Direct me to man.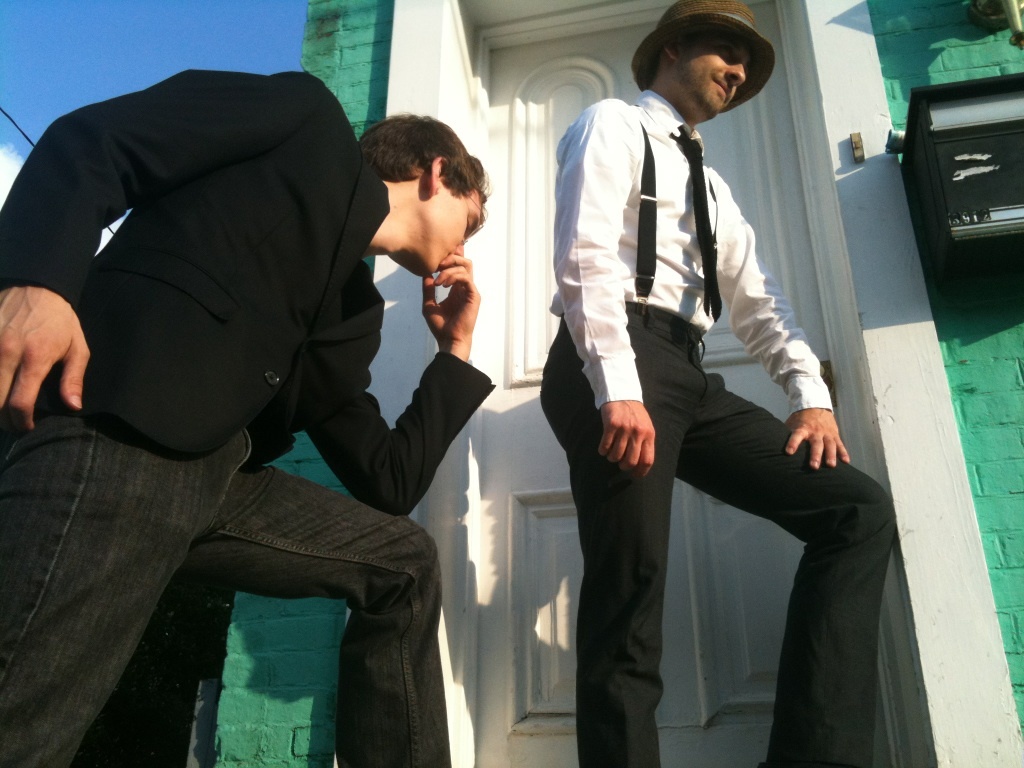
Direction: crop(527, 26, 870, 739).
